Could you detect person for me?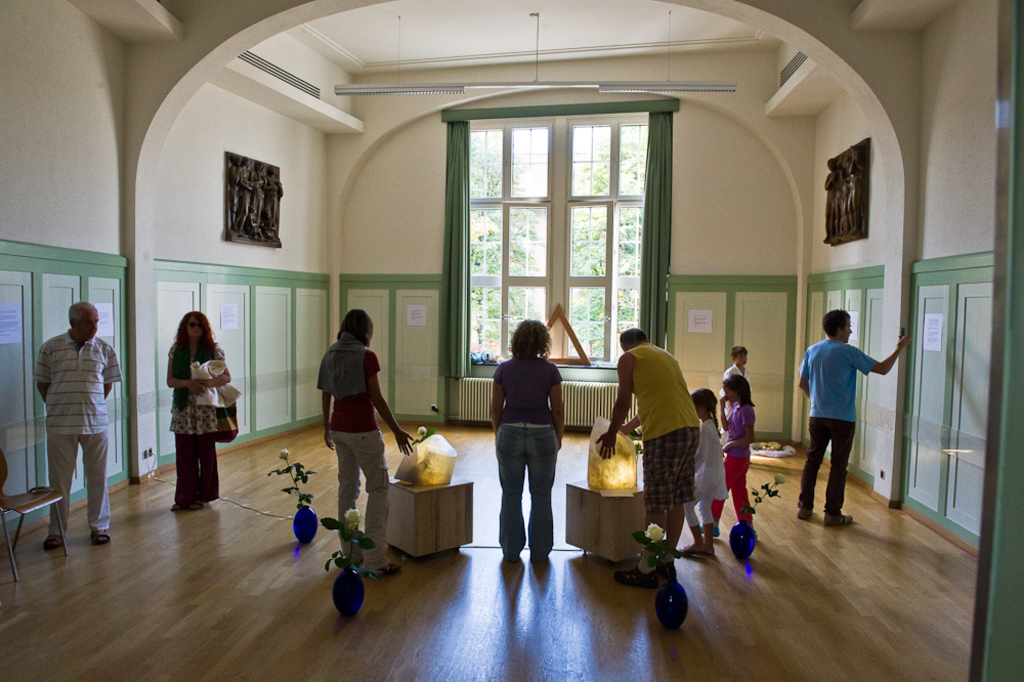
Detection result: <box>596,328,701,590</box>.
